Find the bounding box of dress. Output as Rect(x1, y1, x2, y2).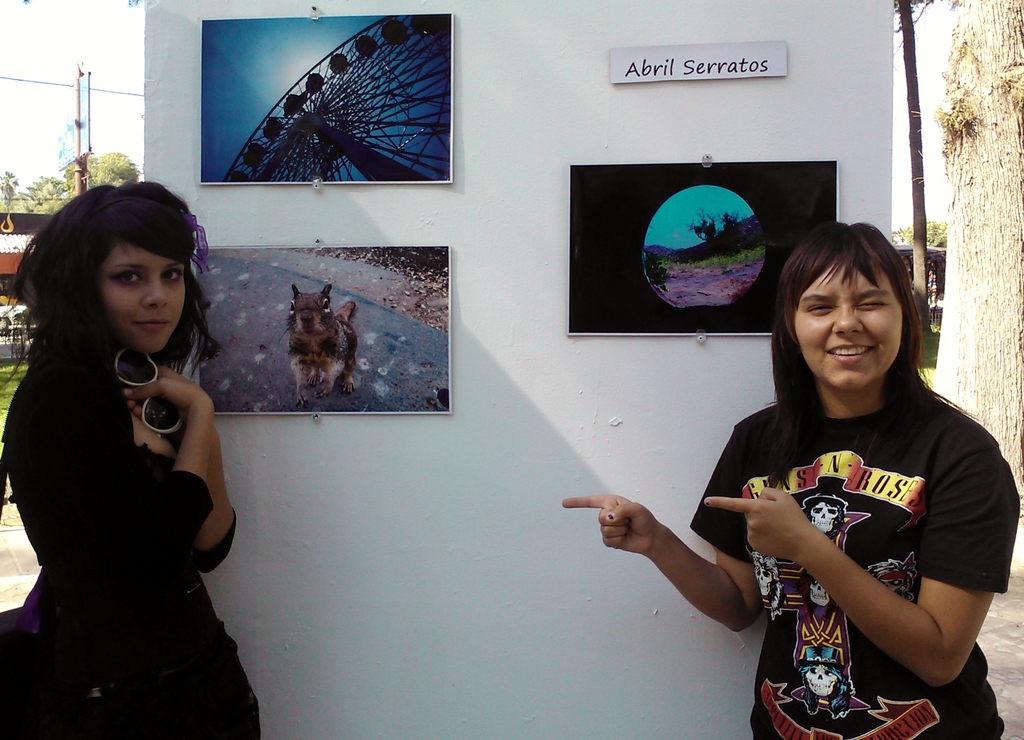
Rect(3, 330, 265, 739).
